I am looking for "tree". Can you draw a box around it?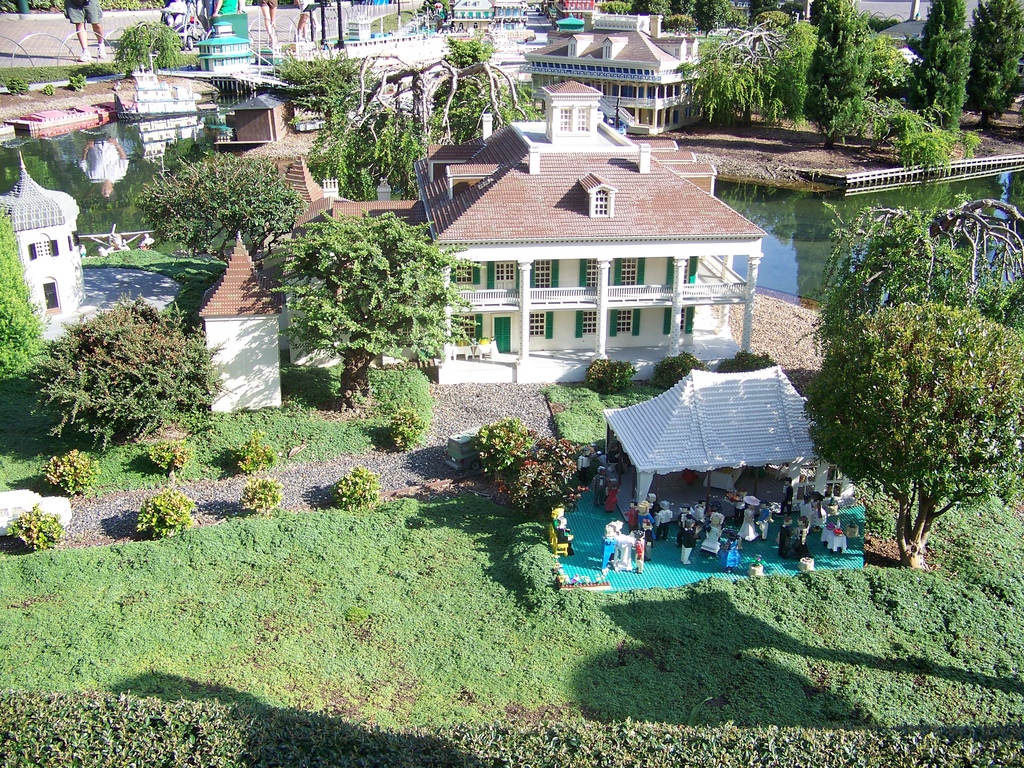
Sure, the bounding box is bbox(115, 20, 181, 83).
